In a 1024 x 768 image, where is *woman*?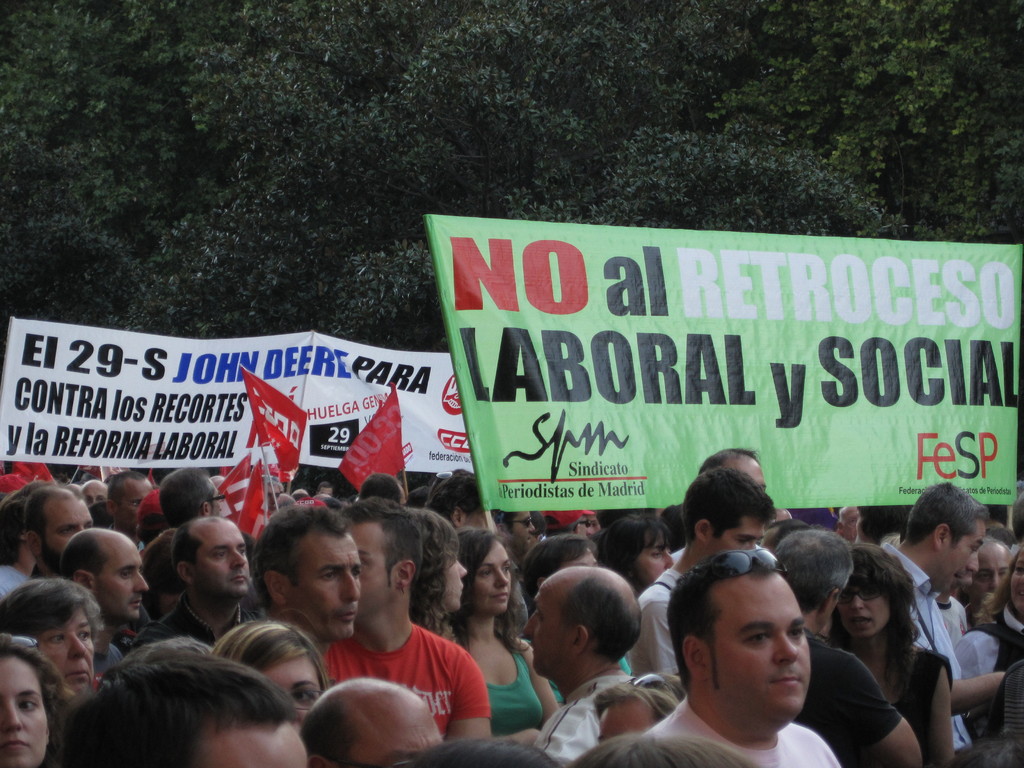
l=950, t=547, r=1023, b=737.
